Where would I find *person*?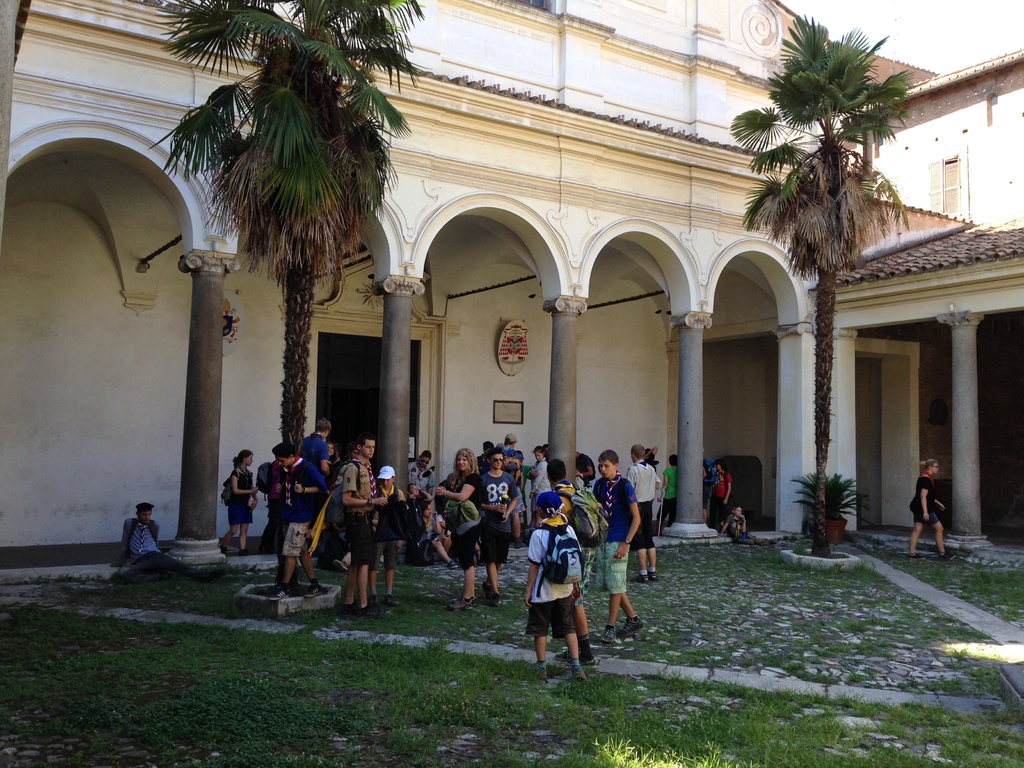
At (408,450,436,495).
